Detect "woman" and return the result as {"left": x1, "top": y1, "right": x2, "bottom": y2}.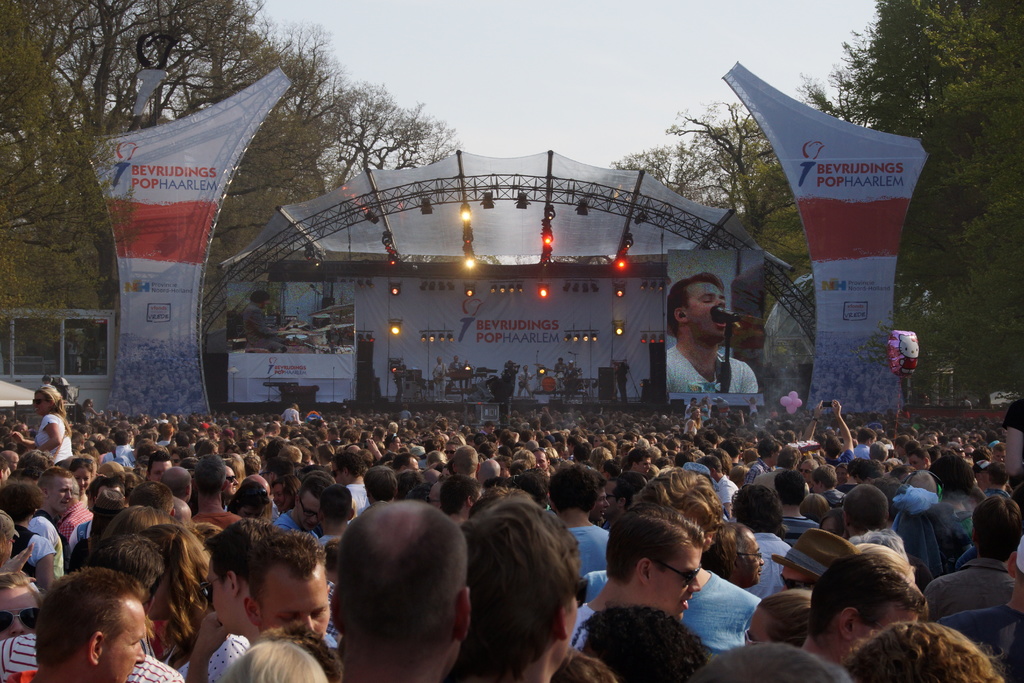
{"left": 67, "top": 454, "right": 93, "bottom": 522}.
